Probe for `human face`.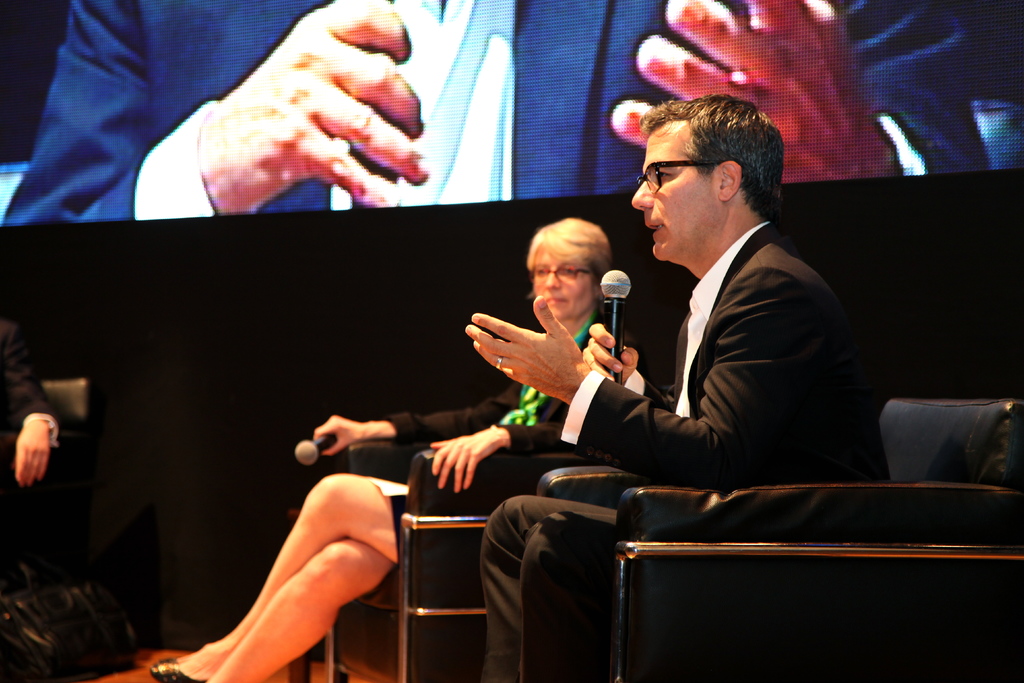
Probe result: [531, 247, 590, 322].
